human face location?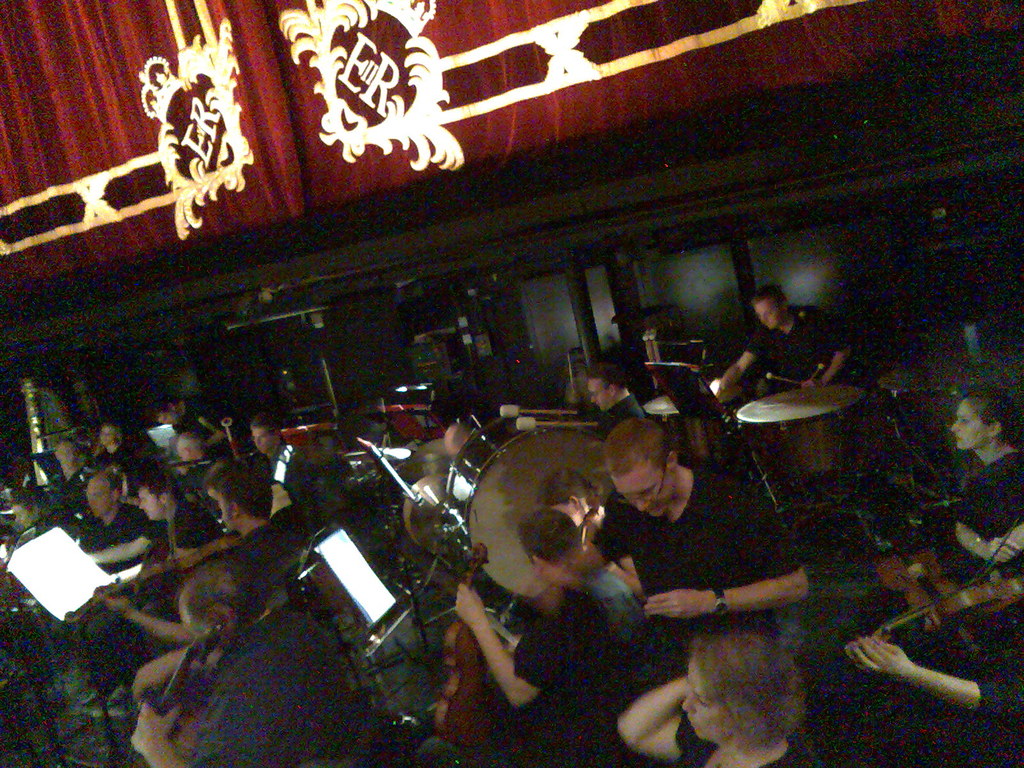
x1=753 y1=299 x2=785 y2=332
